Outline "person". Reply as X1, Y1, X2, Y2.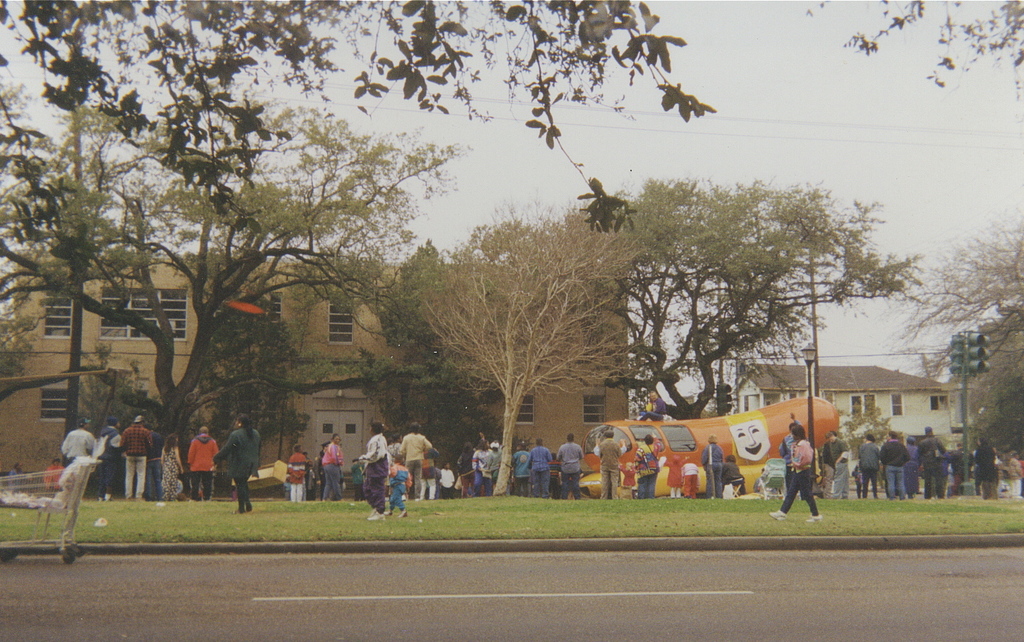
785, 435, 828, 531.
